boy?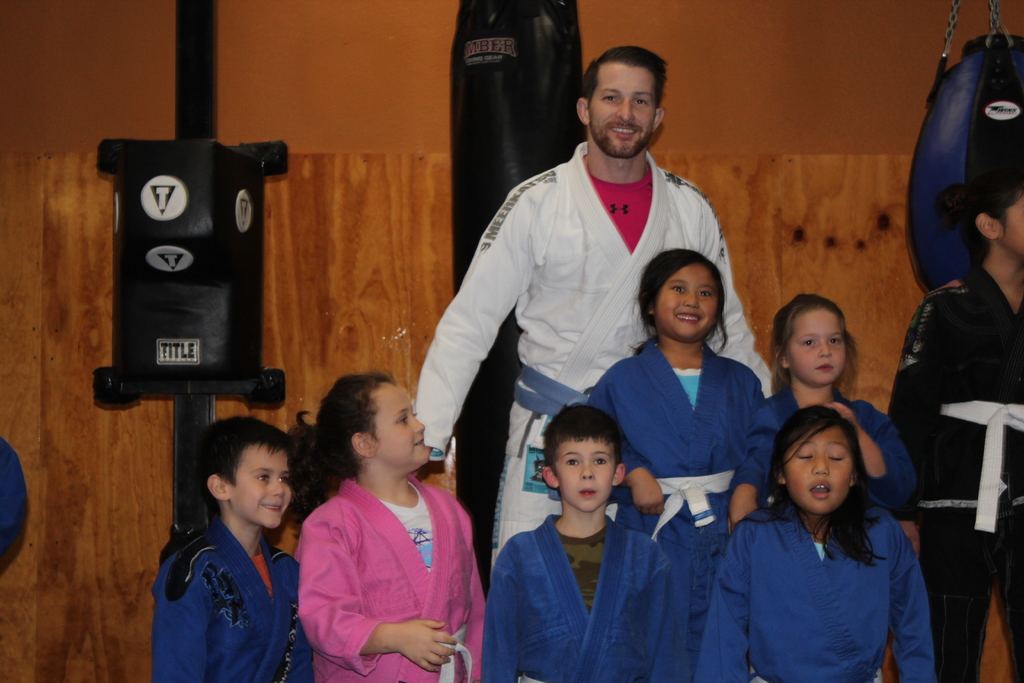
[x1=480, y1=403, x2=692, y2=682]
